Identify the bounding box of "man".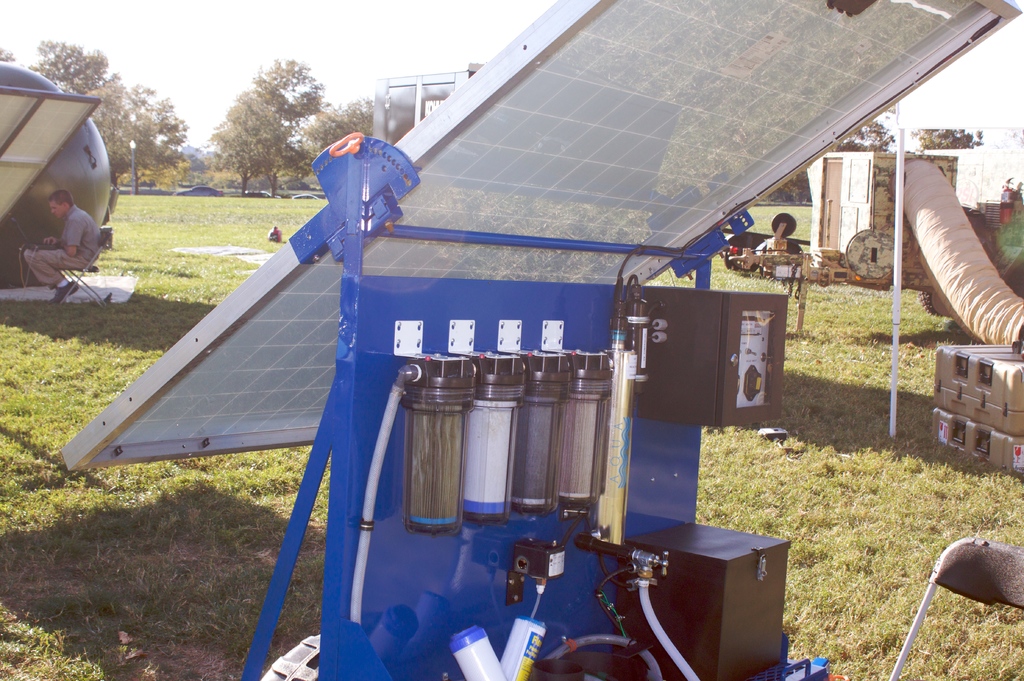
(21, 191, 98, 300).
